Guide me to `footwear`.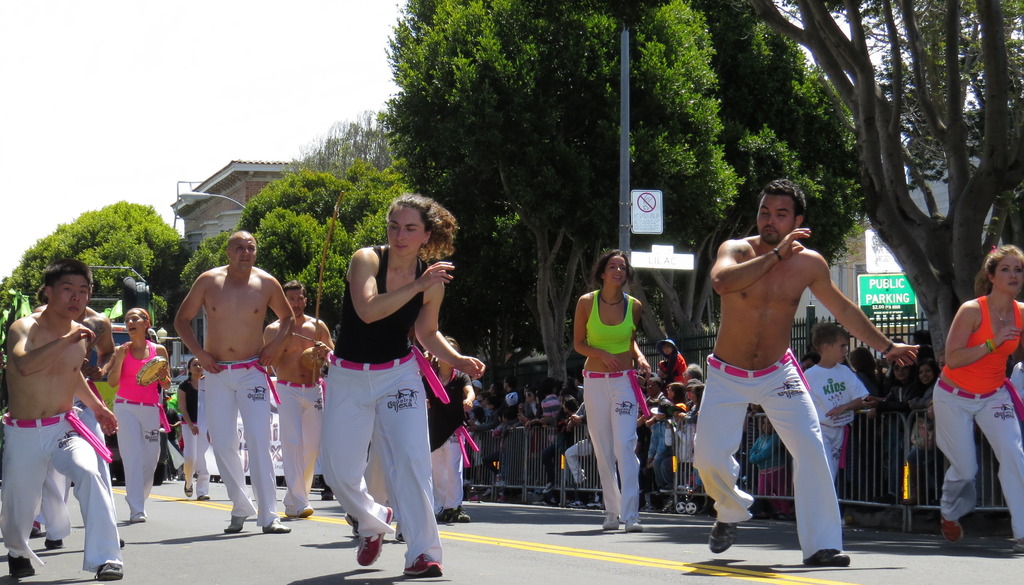
Guidance: bbox=(815, 540, 852, 569).
